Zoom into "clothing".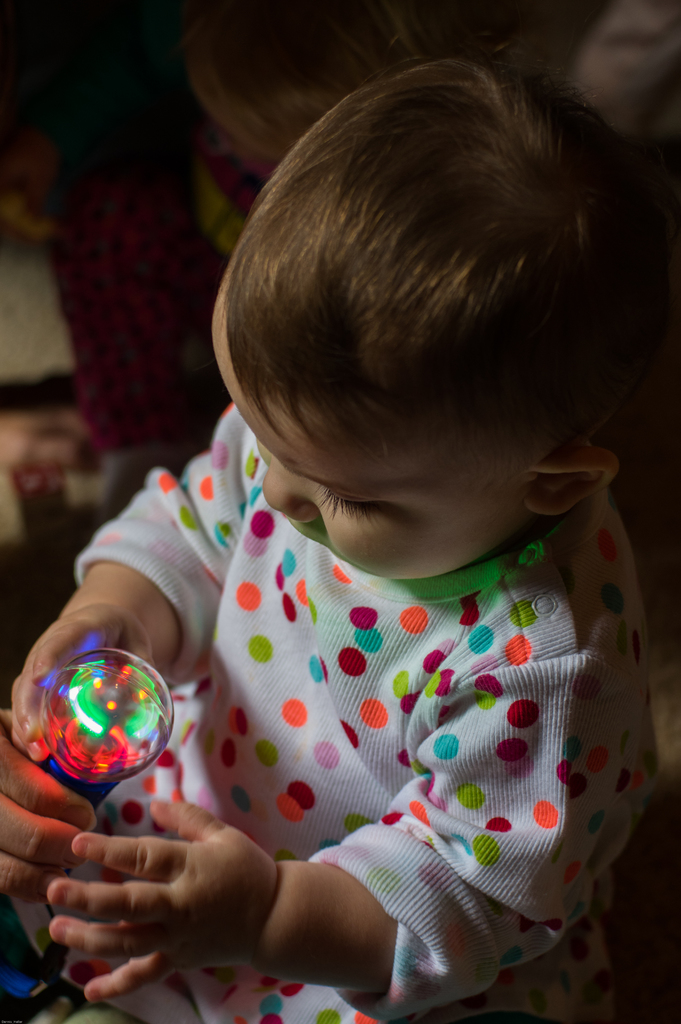
Zoom target: (62, 316, 666, 992).
